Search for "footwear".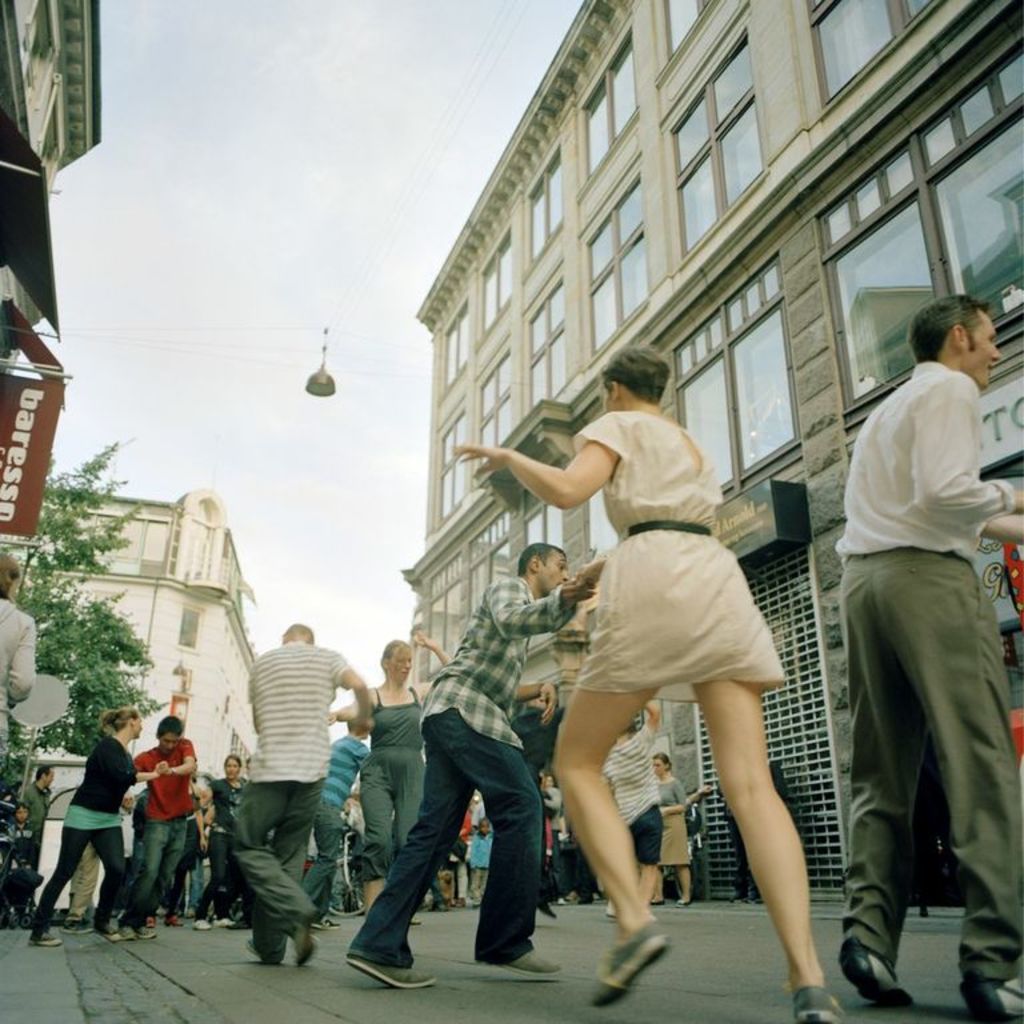
Found at (959,968,1023,1011).
